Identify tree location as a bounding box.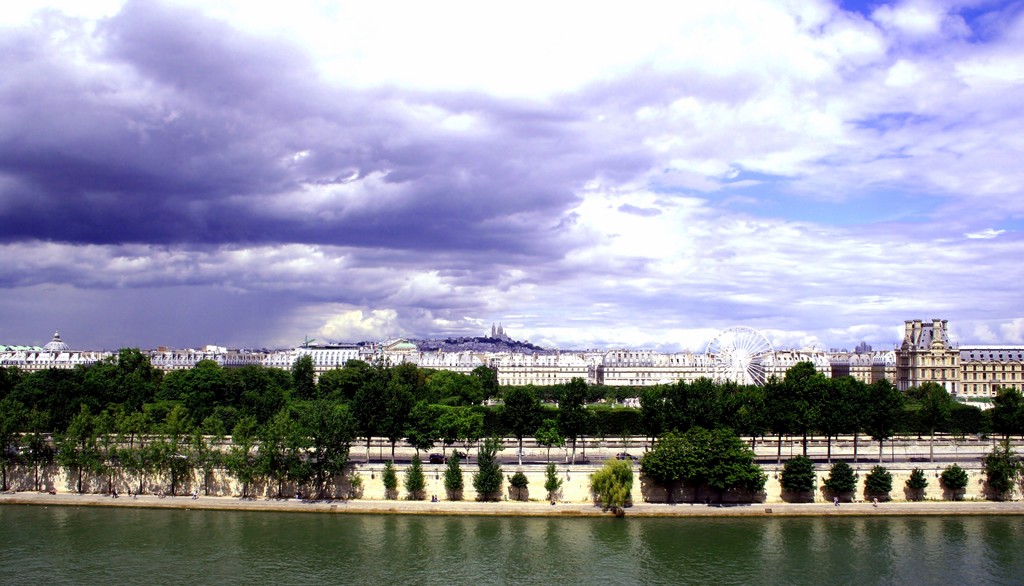
[440,447,461,505].
